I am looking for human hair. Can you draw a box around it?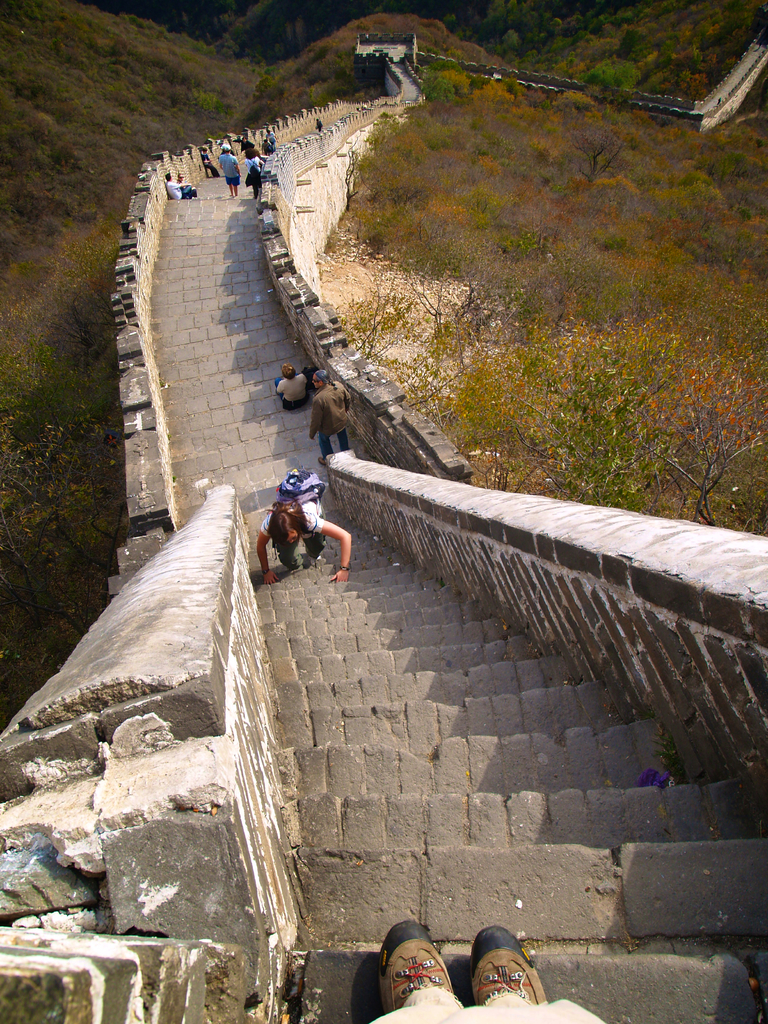
Sure, the bounding box is left=315, top=369, right=338, bottom=390.
